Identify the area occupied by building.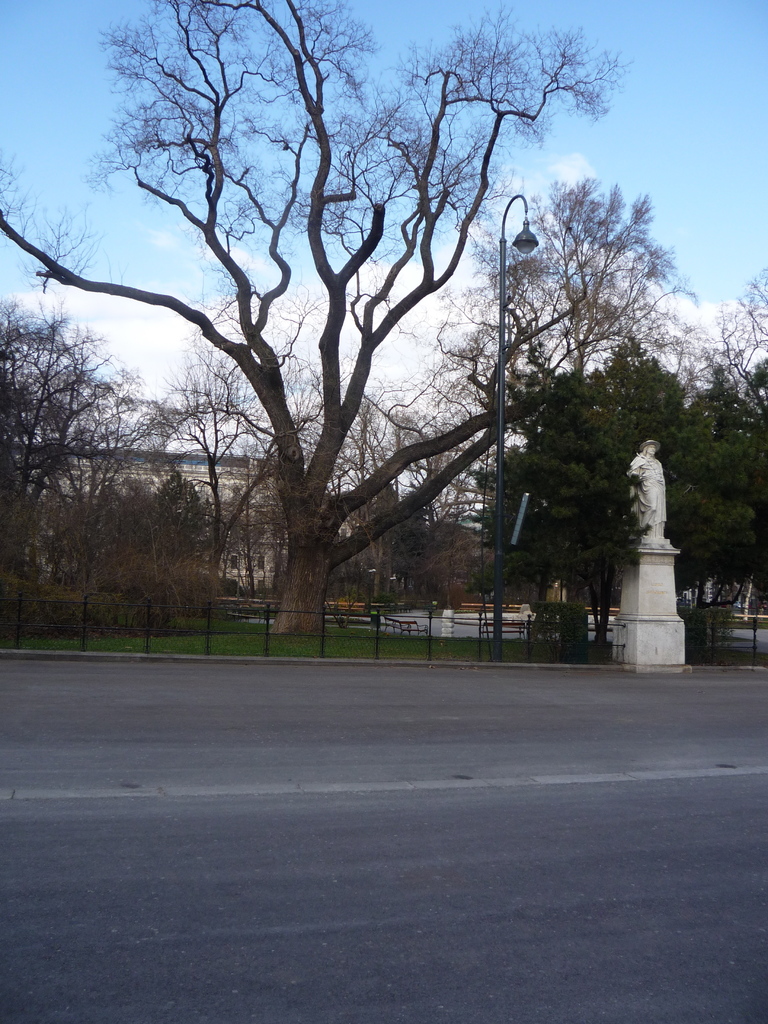
Area: {"left": 0, "top": 426, "right": 349, "bottom": 598}.
